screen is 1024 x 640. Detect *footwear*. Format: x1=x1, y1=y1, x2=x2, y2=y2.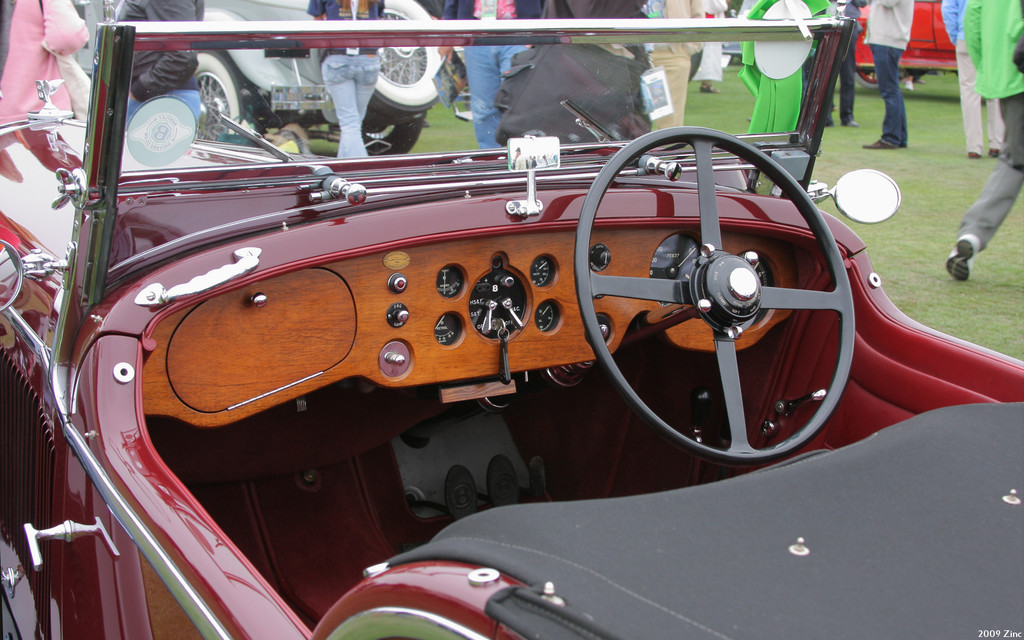
x1=945, y1=234, x2=979, y2=281.
